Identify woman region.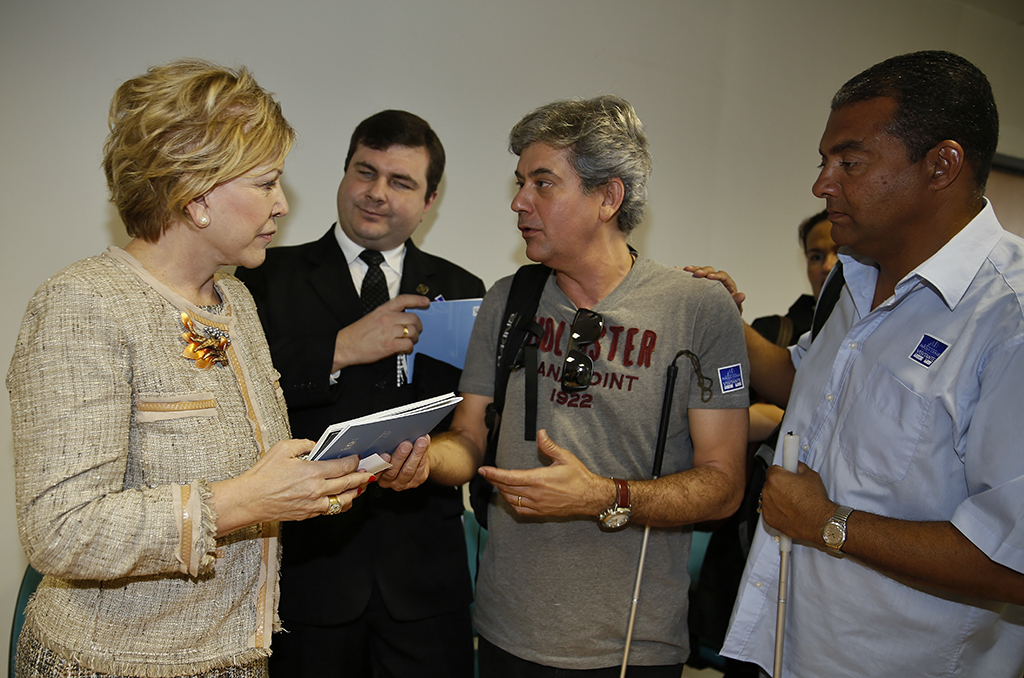
Region: box=[25, 67, 358, 664].
